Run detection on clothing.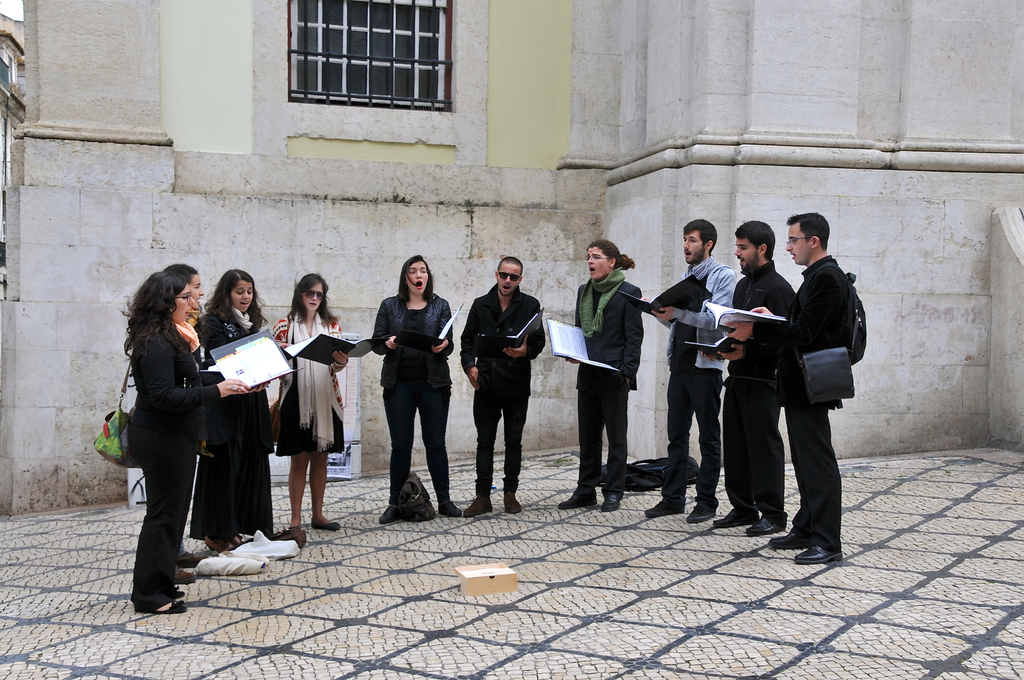
Result: locate(739, 214, 868, 569).
